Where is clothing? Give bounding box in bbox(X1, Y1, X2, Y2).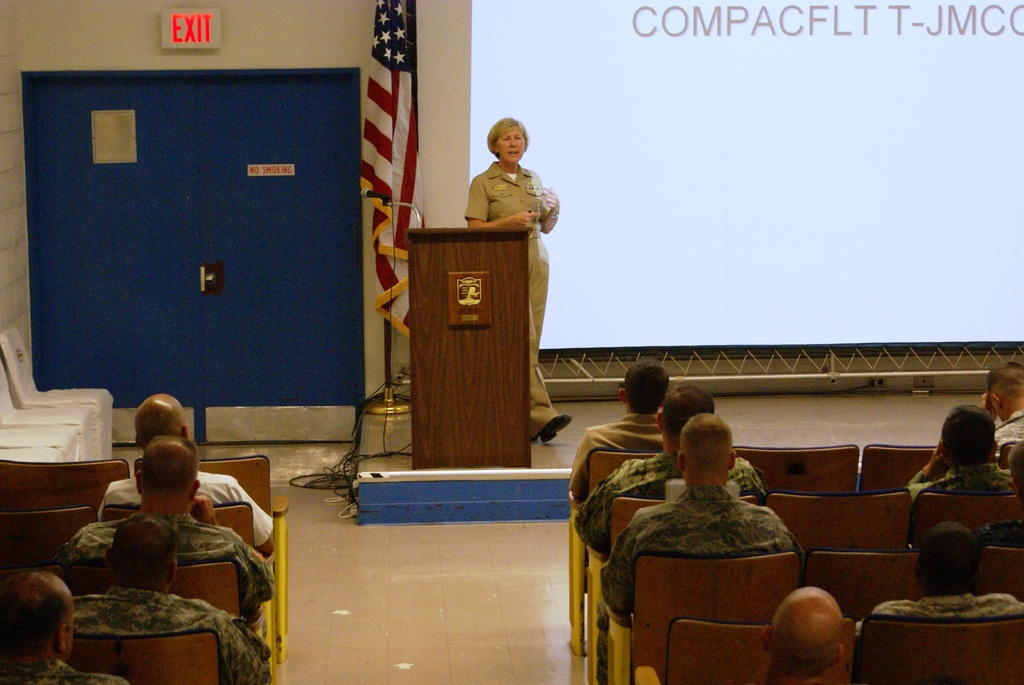
bbox(593, 472, 794, 630).
